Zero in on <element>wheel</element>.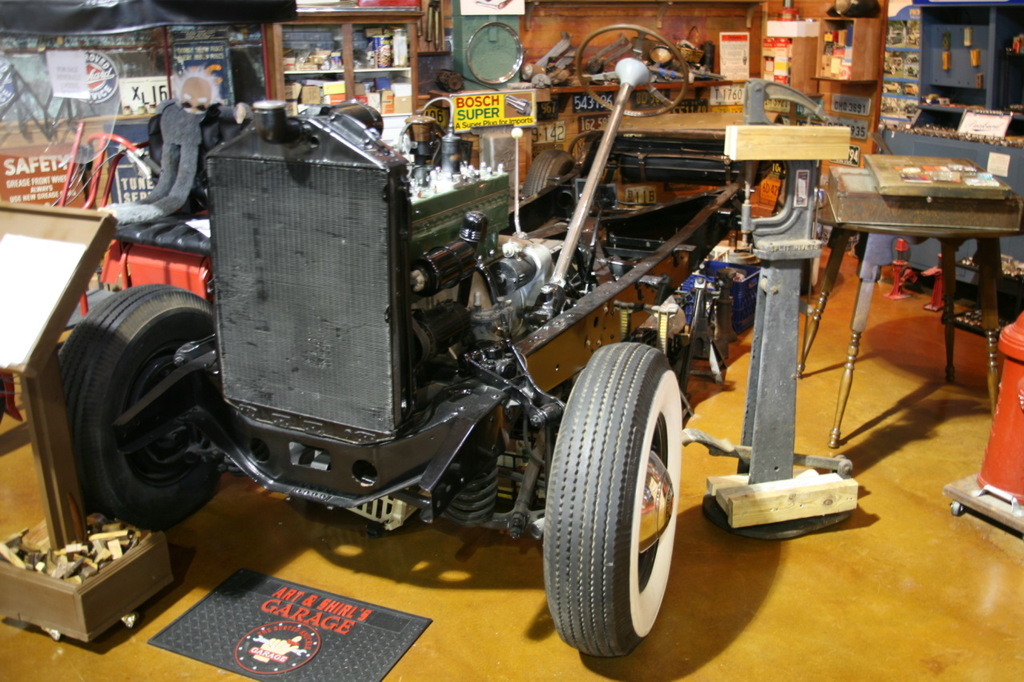
Zeroed in: crop(58, 281, 214, 529).
